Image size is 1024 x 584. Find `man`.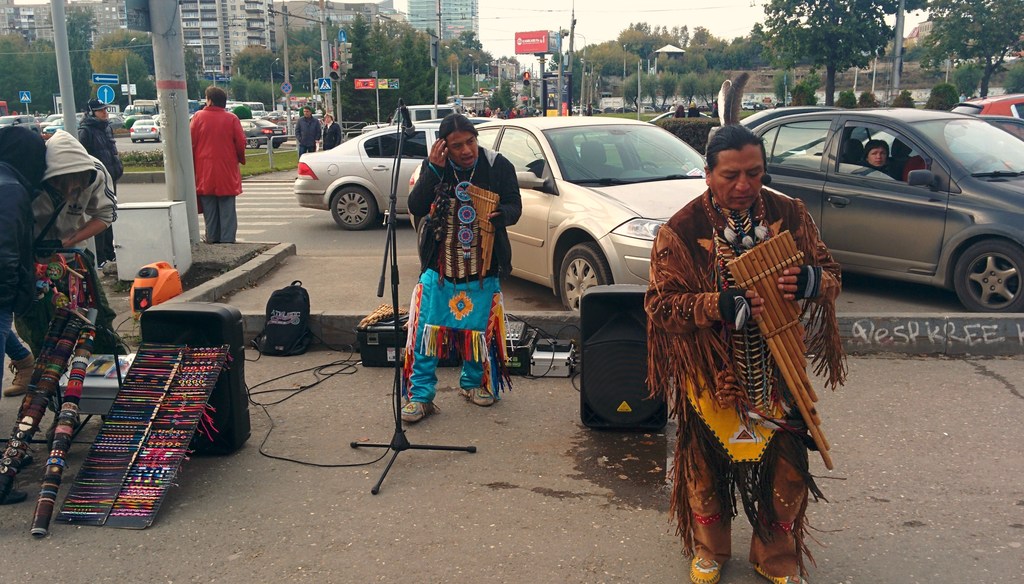
BBox(182, 81, 246, 244).
